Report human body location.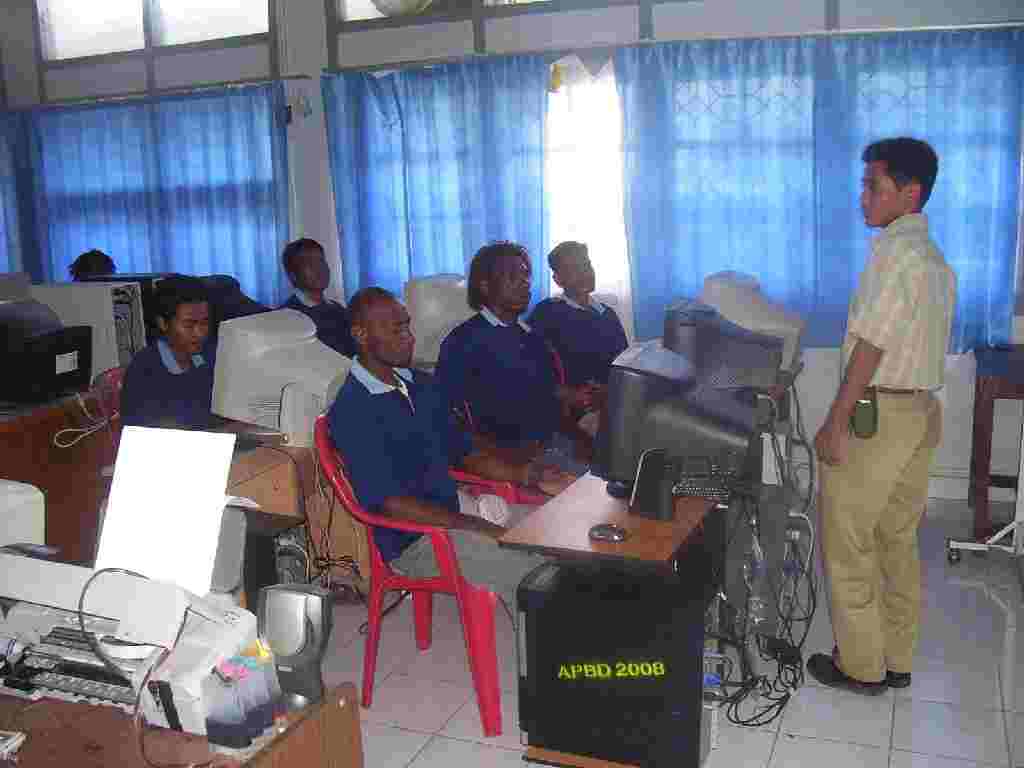
Report: crop(118, 331, 318, 587).
